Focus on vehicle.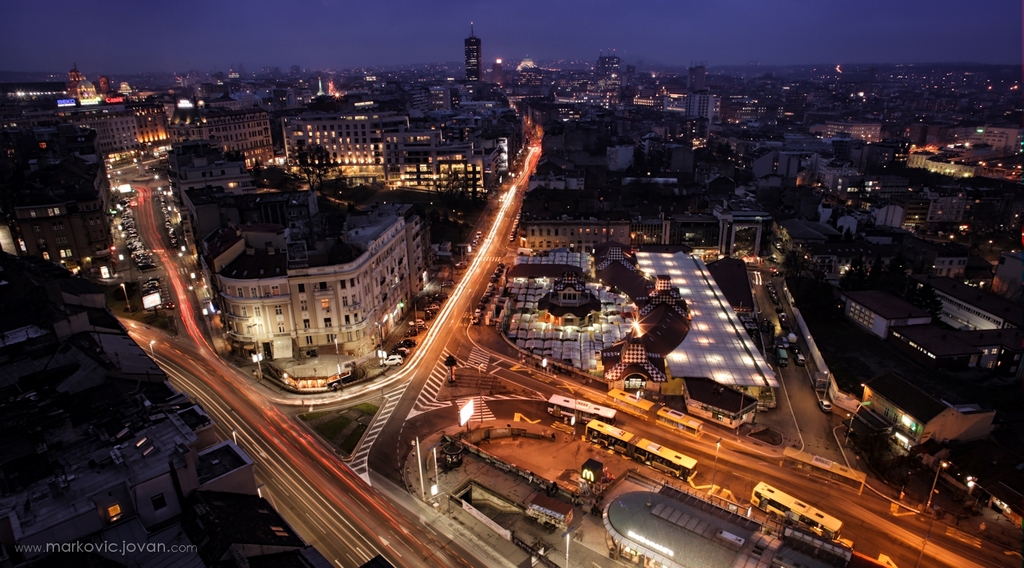
Focused at 547/391/618/426.
